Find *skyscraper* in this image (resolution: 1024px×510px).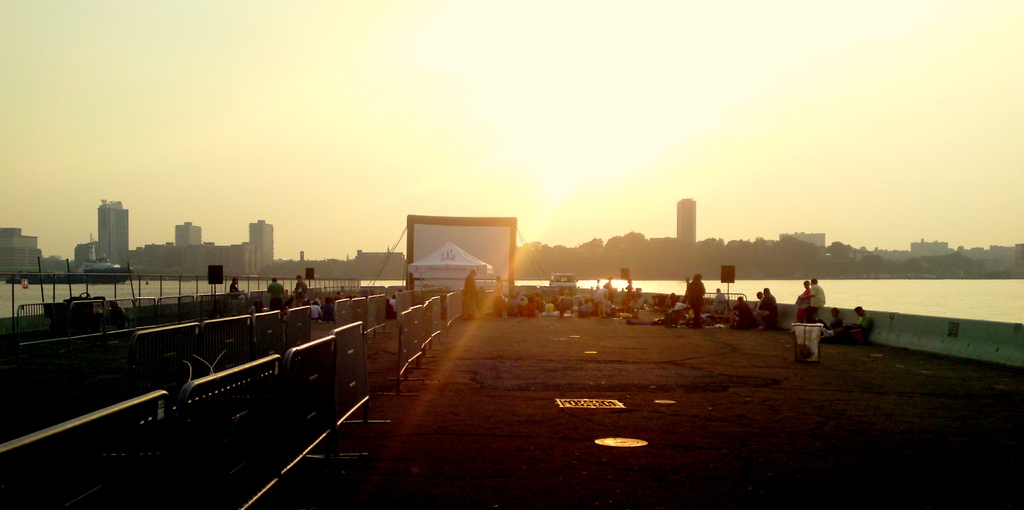
rect(246, 216, 276, 265).
